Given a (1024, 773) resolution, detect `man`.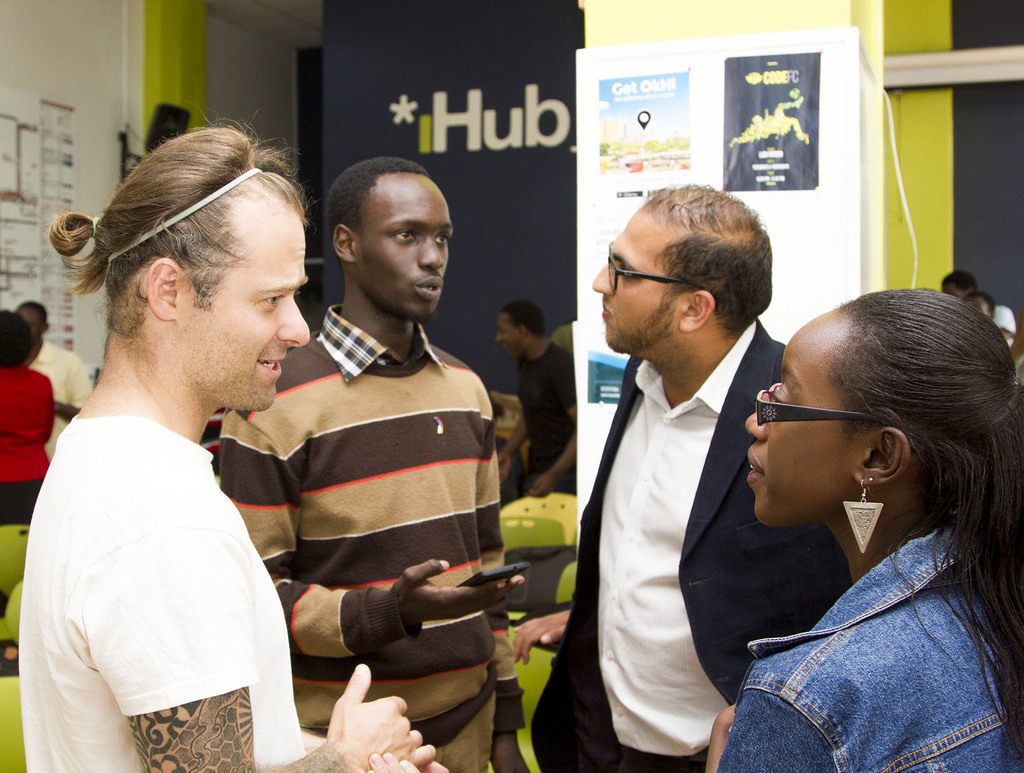
bbox(15, 298, 95, 458).
